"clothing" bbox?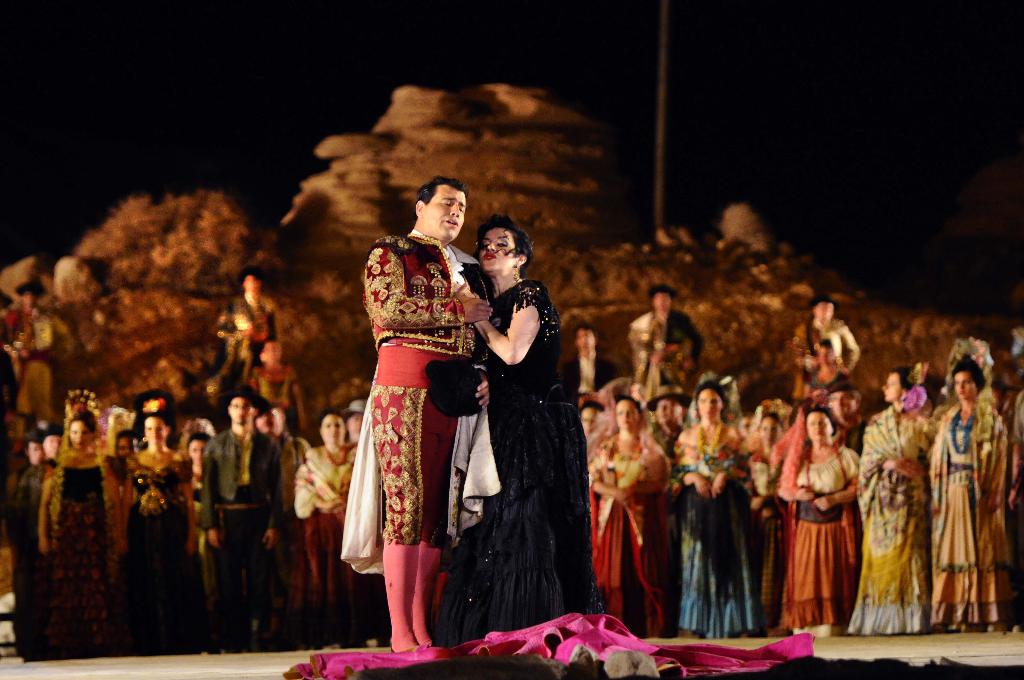
<box>343,220,488,555</box>
